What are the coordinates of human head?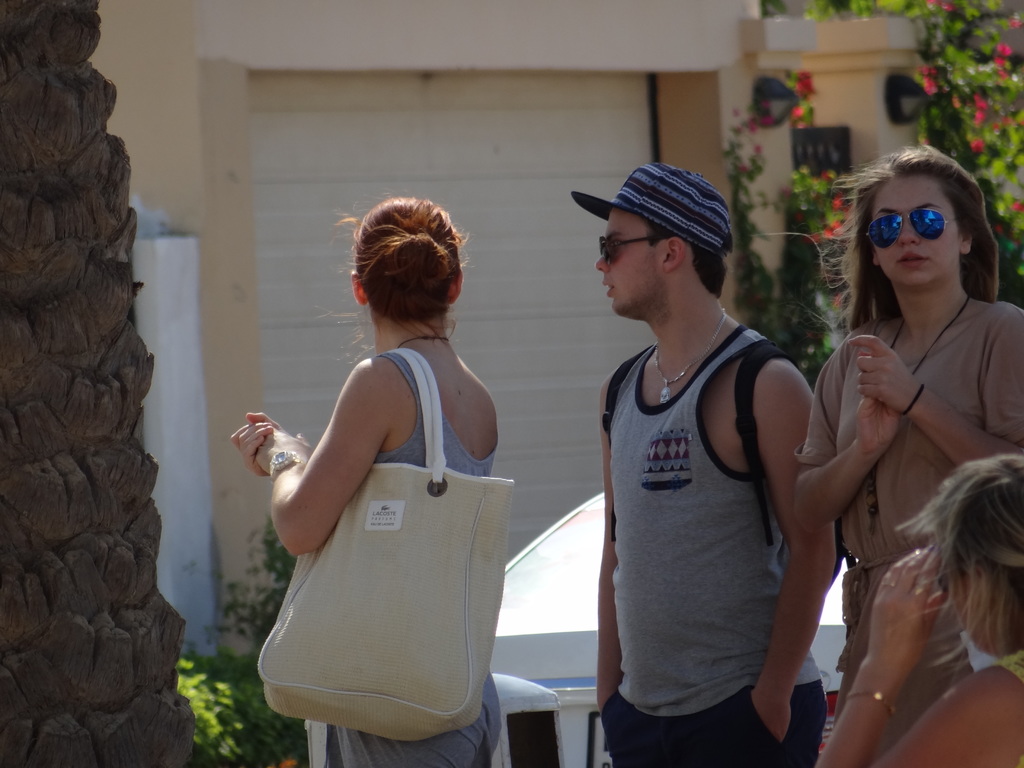
box(567, 160, 742, 326).
